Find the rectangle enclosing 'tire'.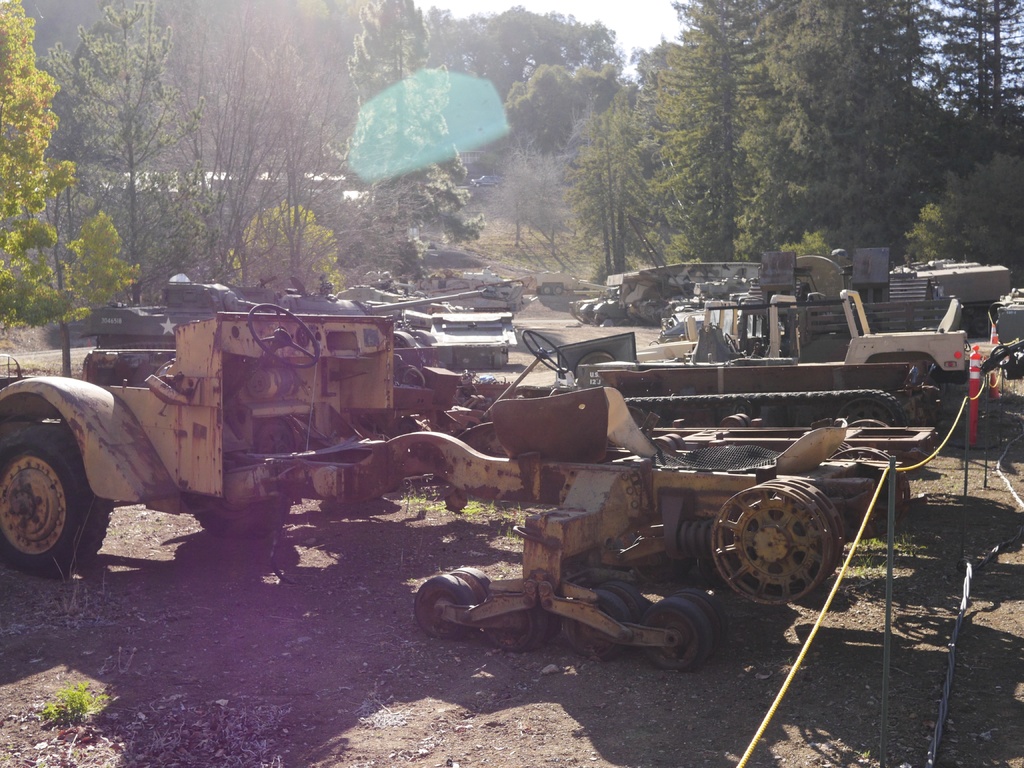
bbox(598, 579, 645, 623).
